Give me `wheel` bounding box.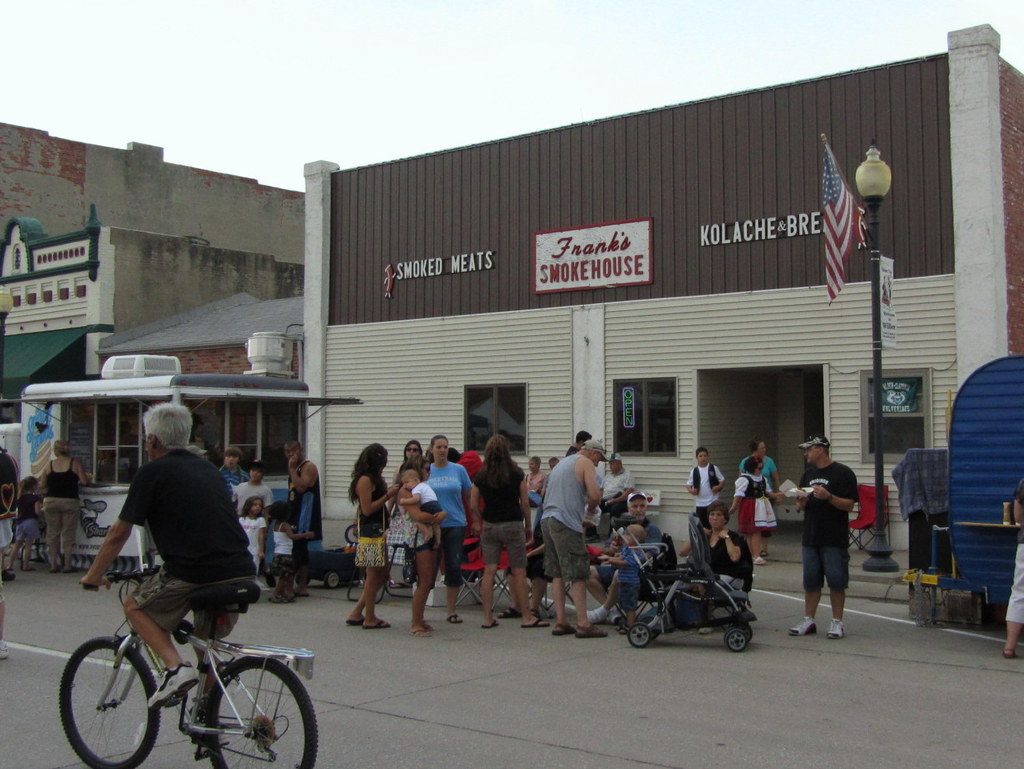
region(624, 621, 652, 647).
